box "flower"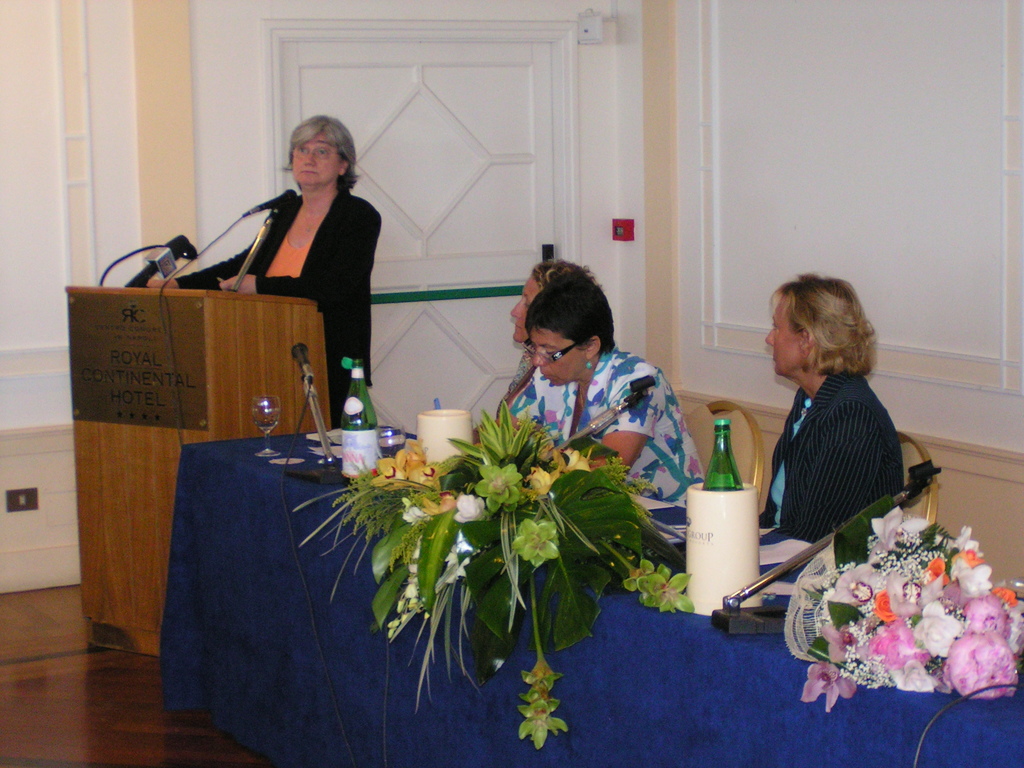
x1=563 y1=449 x2=591 y2=471
